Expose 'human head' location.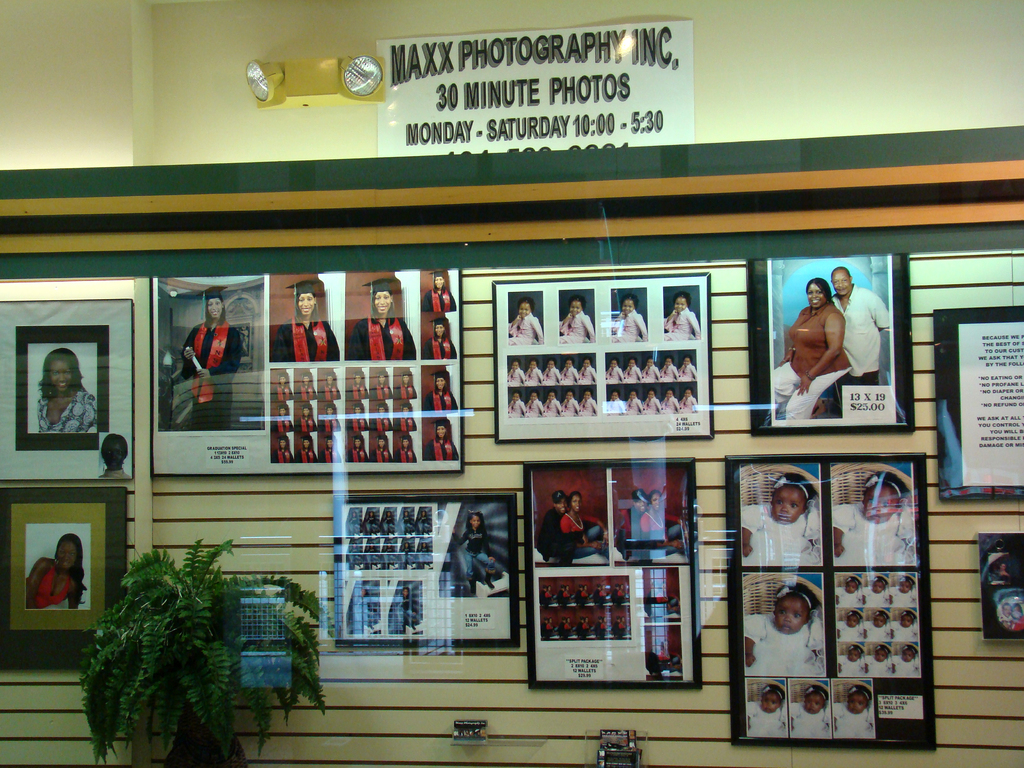
Exposed at <region>631, 489, 648, 513</region>.
